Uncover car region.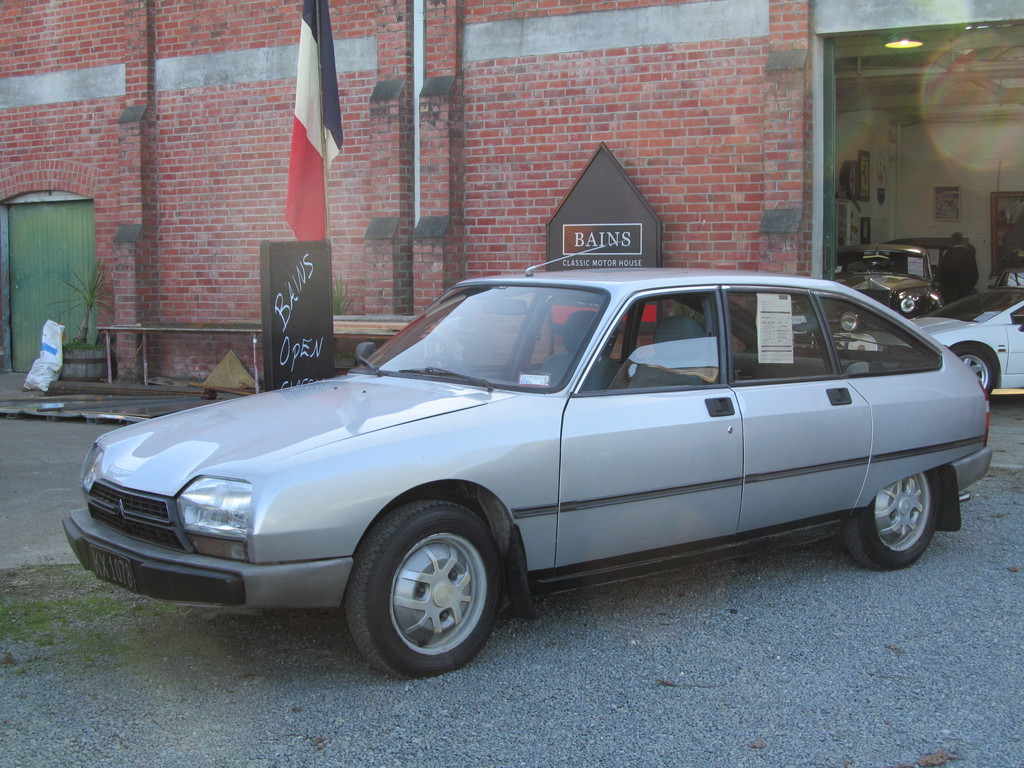
Uncovered: [x1=836, y1=242, x2=938, y2=331].
